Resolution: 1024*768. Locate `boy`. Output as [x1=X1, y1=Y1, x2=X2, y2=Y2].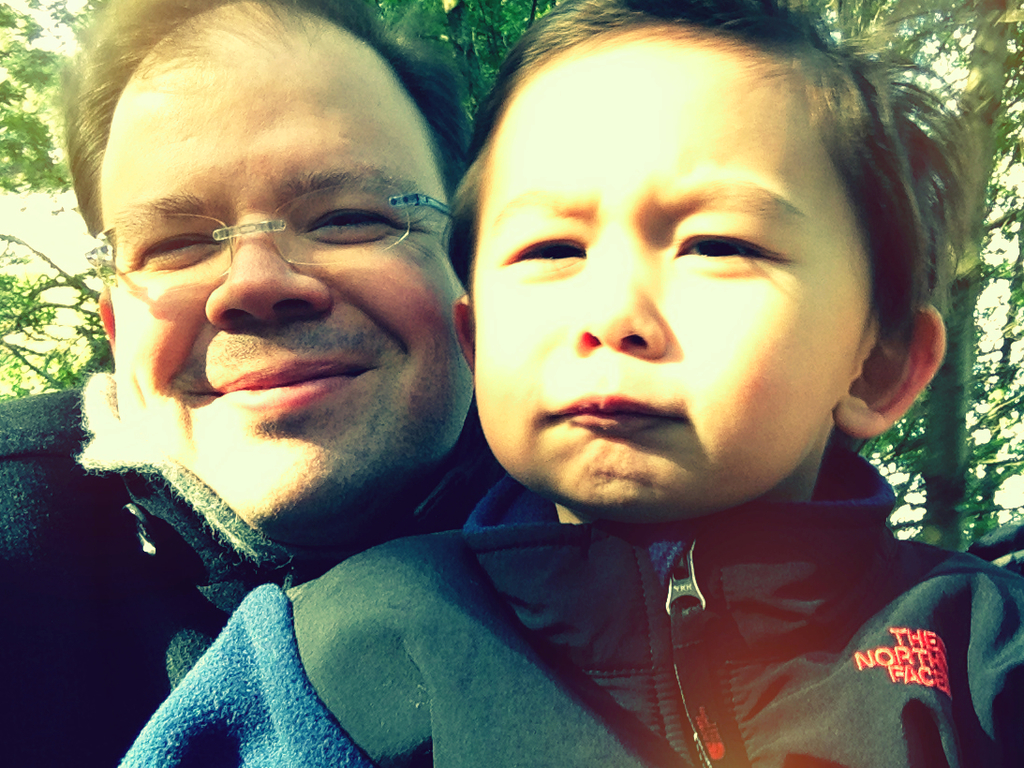
[x1=121, y1=0, x2=1023, y2=767].
